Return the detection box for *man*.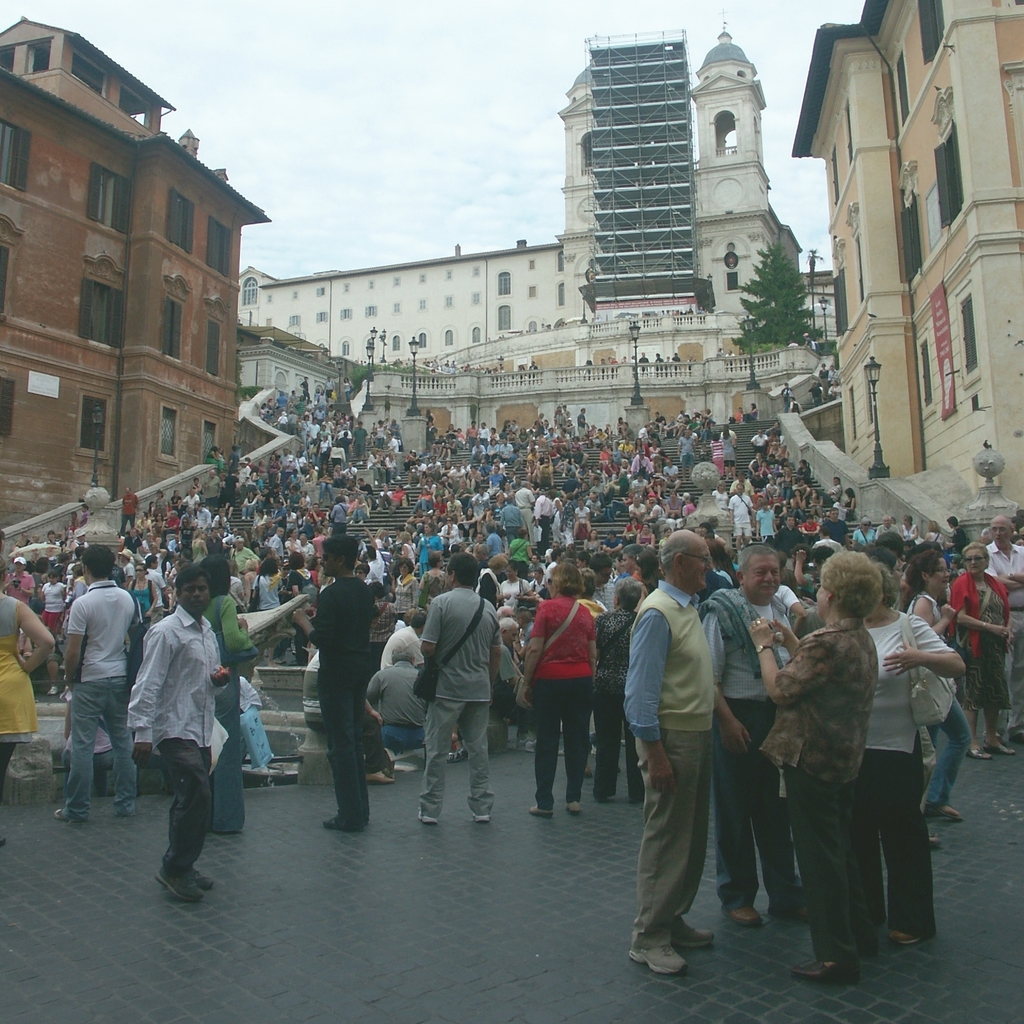
x1=657, y1=412, x2=666, y2=433.
